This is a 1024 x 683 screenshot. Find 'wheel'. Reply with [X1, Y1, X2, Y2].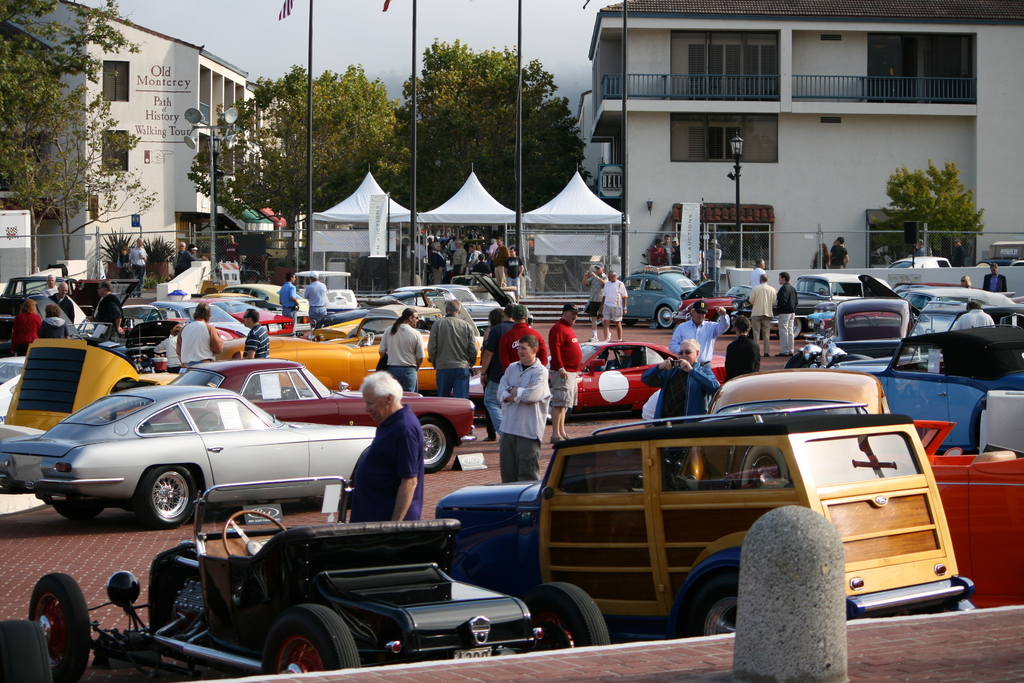
[691, 570, 740, 634].
